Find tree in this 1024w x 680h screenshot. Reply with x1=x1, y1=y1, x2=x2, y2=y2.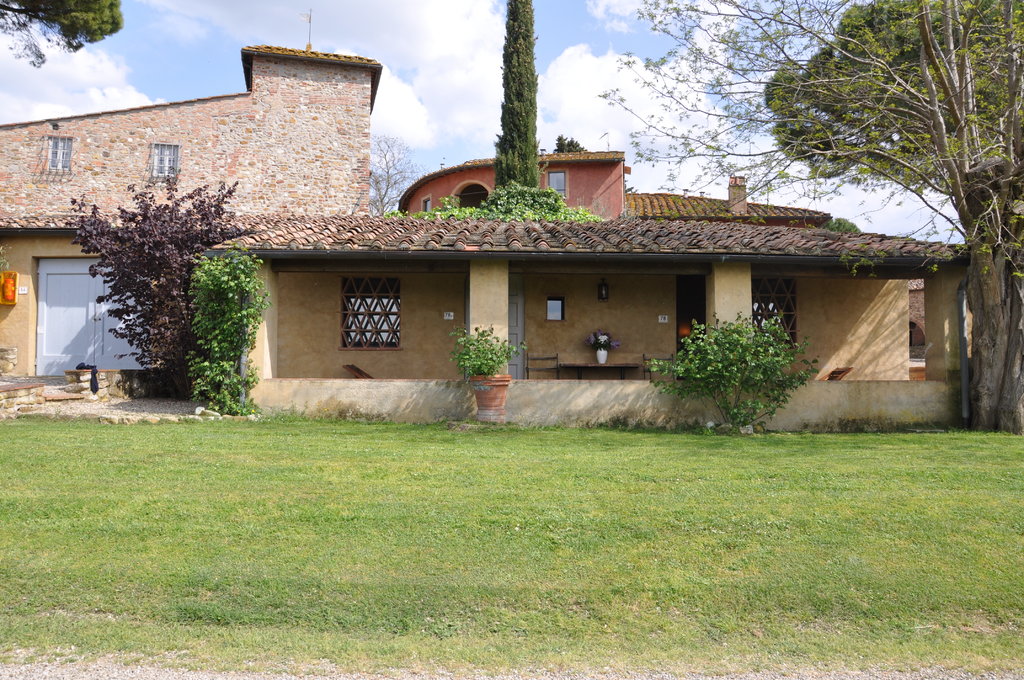
x1=54, y1=152, x2=278, y2=400.
